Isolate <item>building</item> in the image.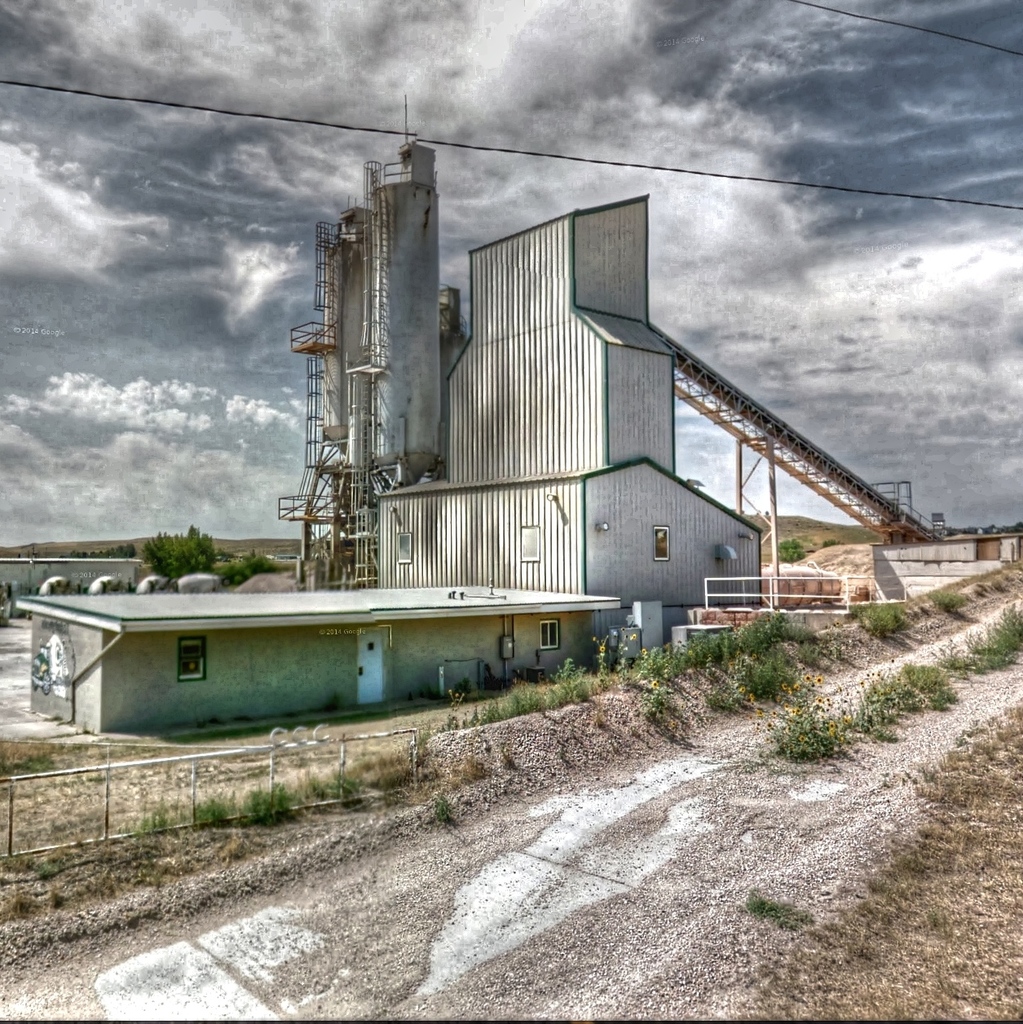
Isolated region: (361, 202, 761, 600).
